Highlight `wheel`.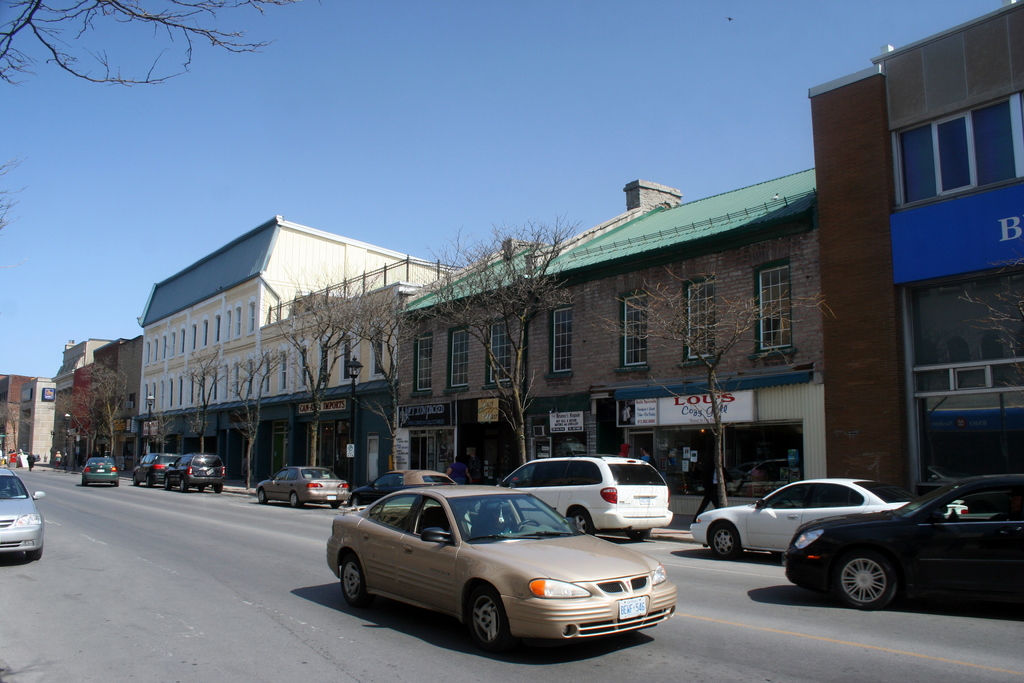
Highlighted region: [x1=35, y1=538, x2=44, y2=557].
